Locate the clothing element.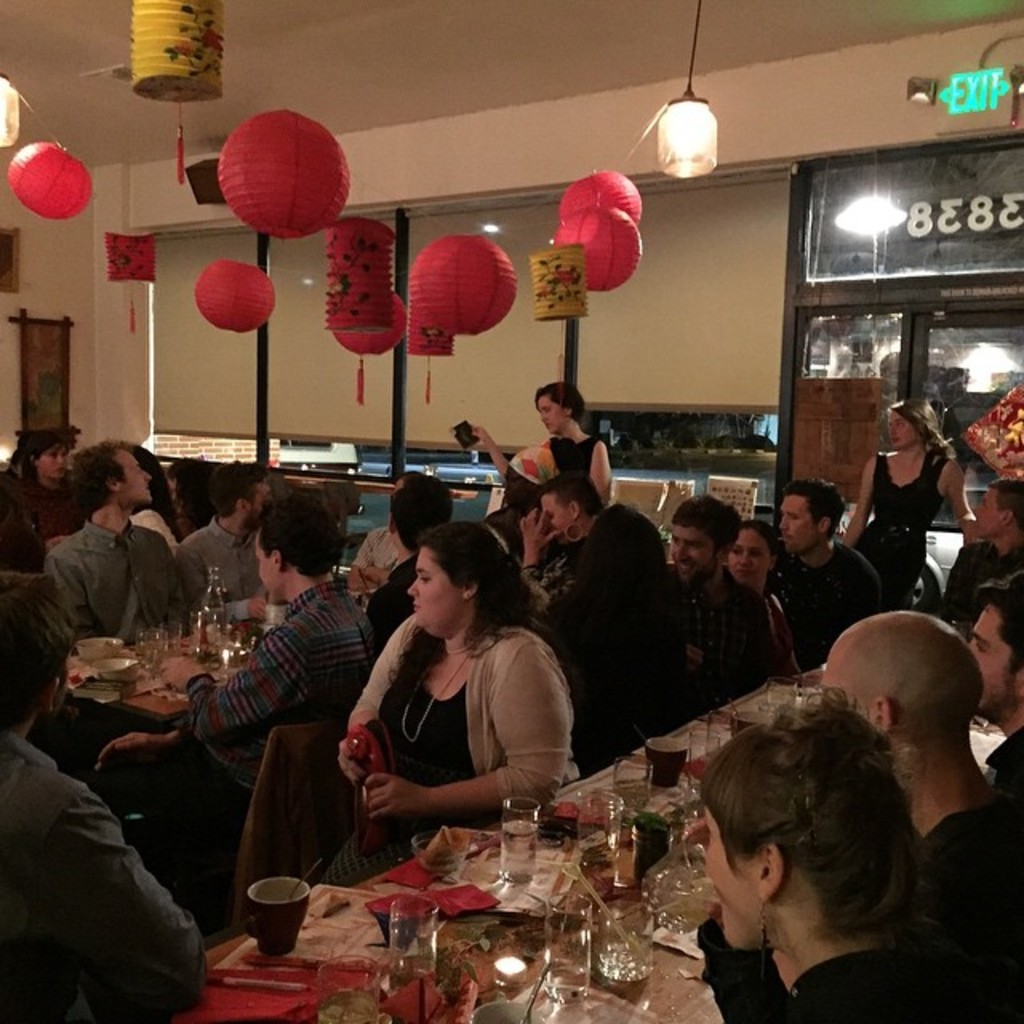
Element bbox: bbox=[46, 522, 189, 651].
